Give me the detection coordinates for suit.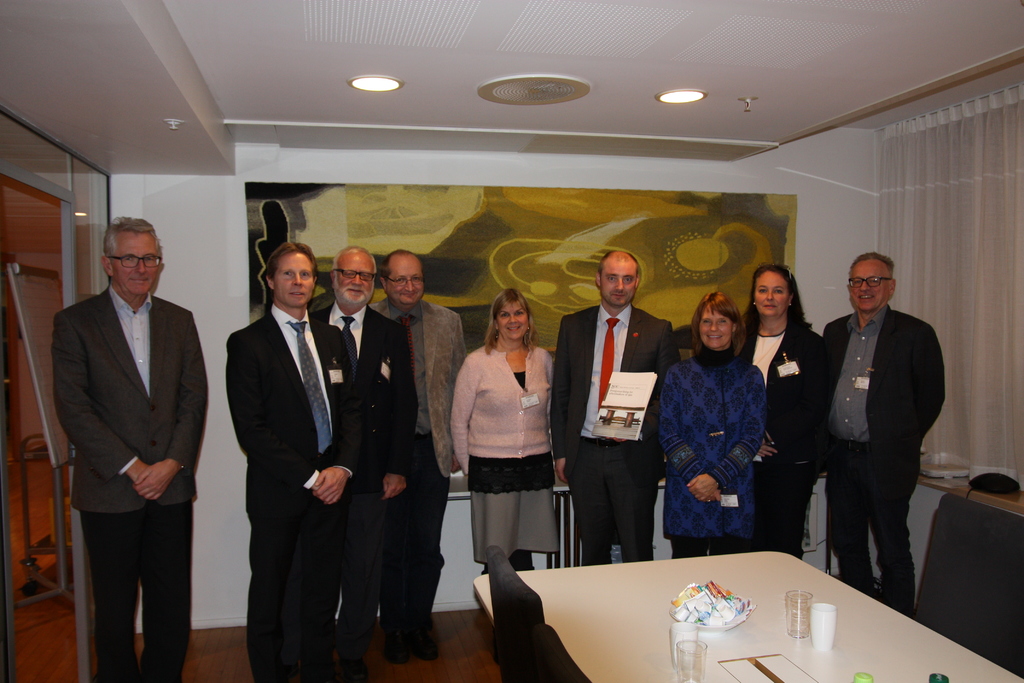
826, 306, 947, 614.
